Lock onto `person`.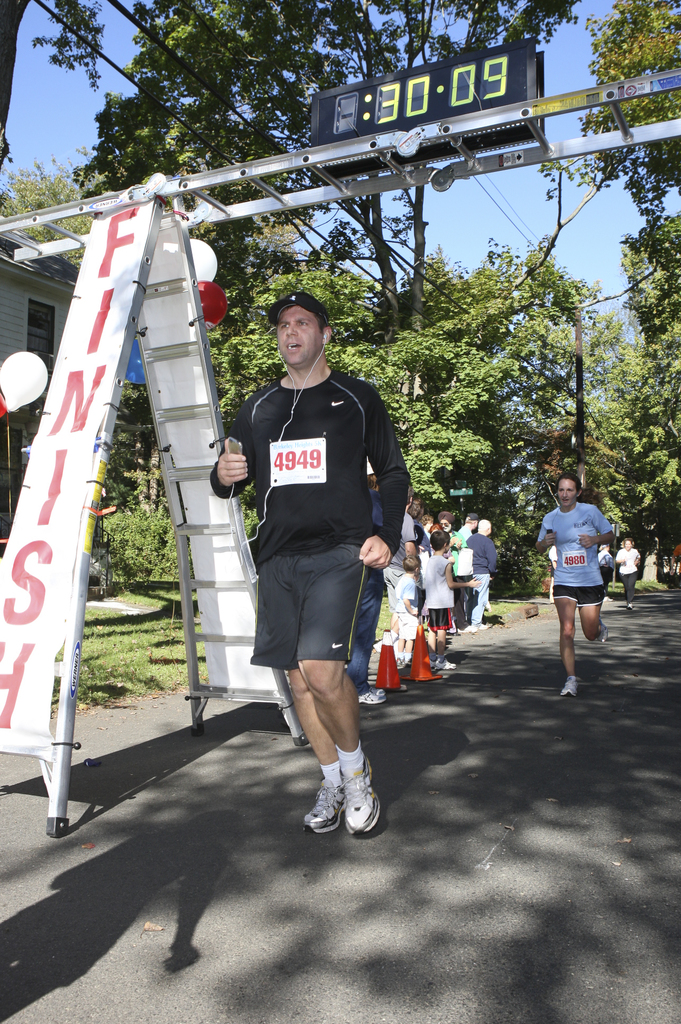
Locked: BBox(594, 541, 610, 600).
